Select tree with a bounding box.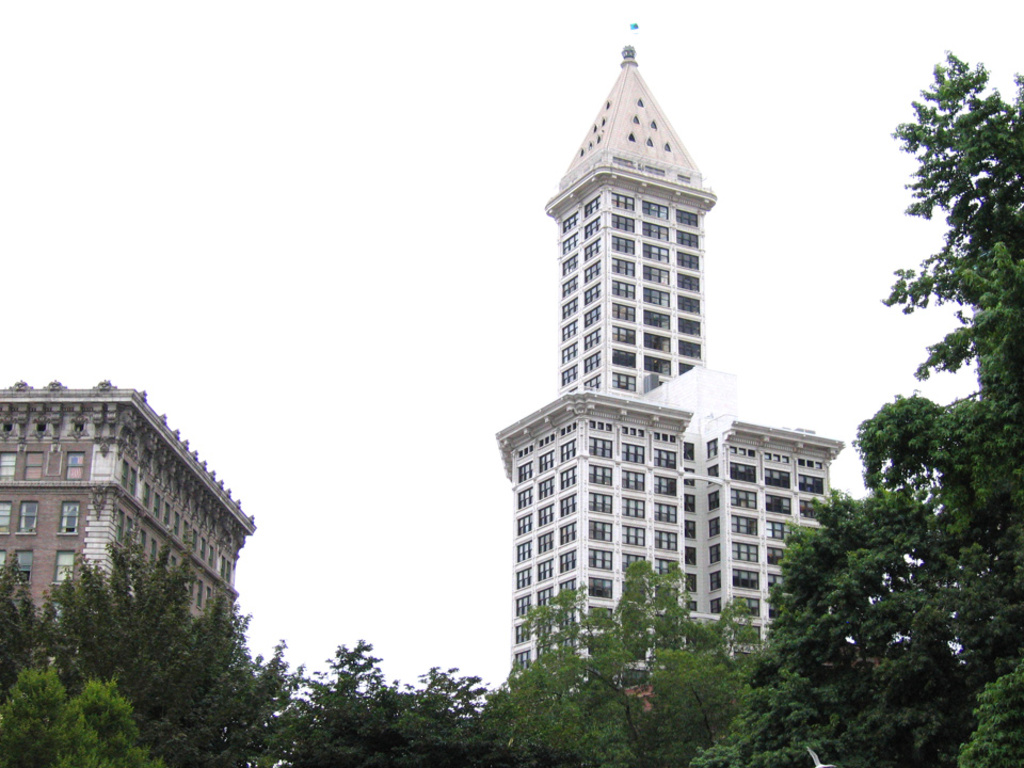
[0, 521, 311, 767].
